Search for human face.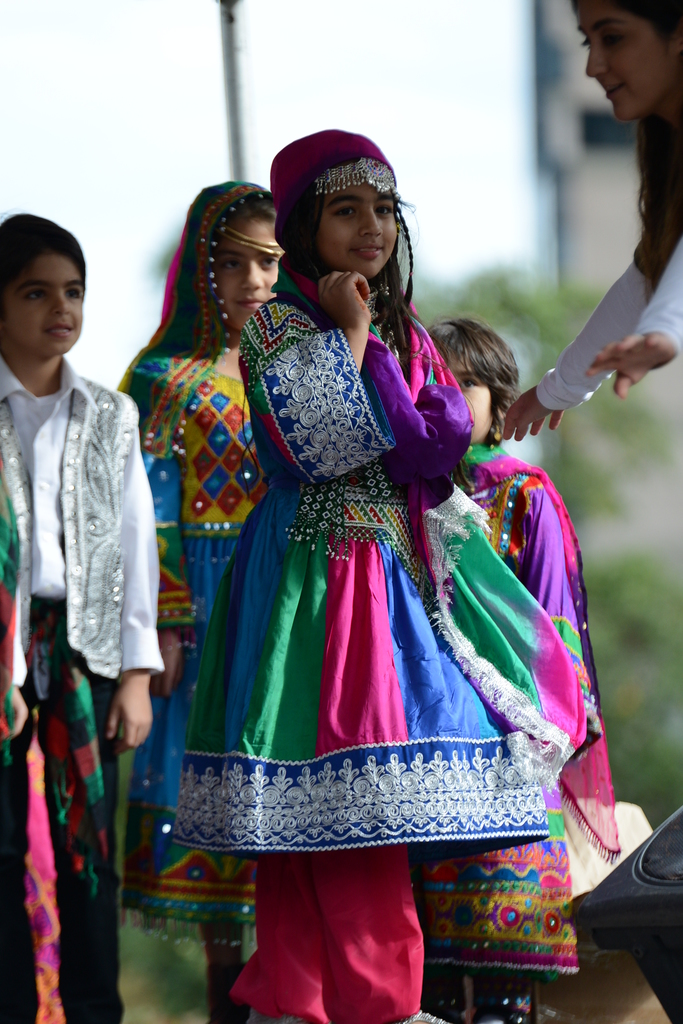
Found at detection(221, 210, 272, 327).
